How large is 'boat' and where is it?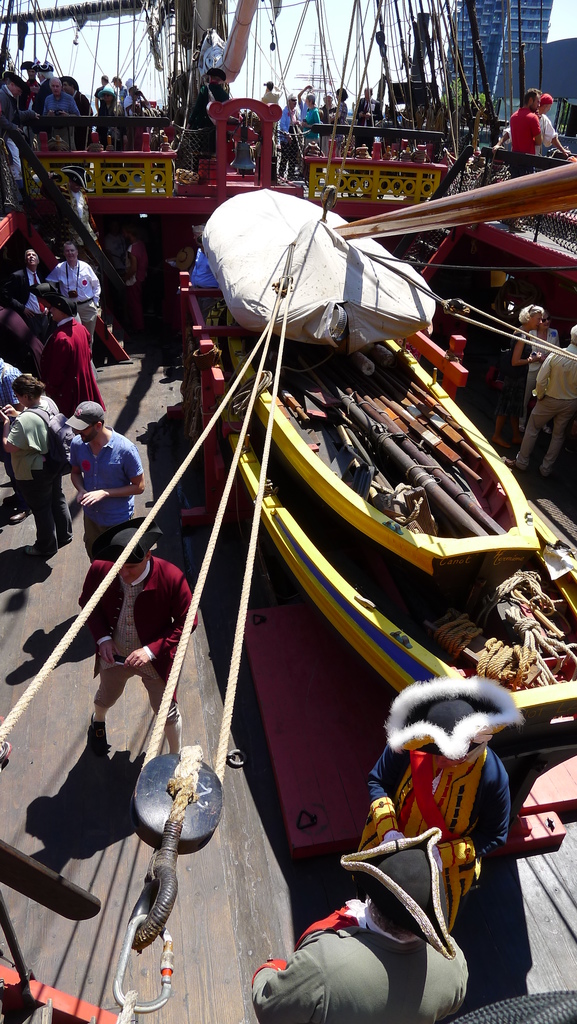
Bounding box: Rect(404, 143, 576, 536).
